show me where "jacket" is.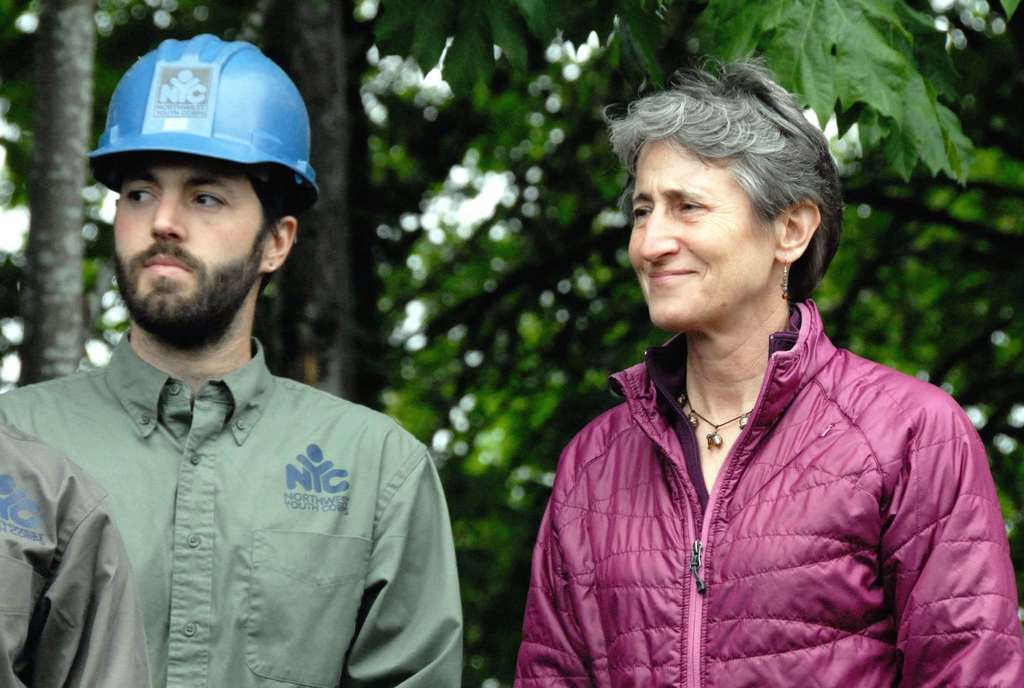
"jacket" is at BBox(507, 212, 995, 687).
